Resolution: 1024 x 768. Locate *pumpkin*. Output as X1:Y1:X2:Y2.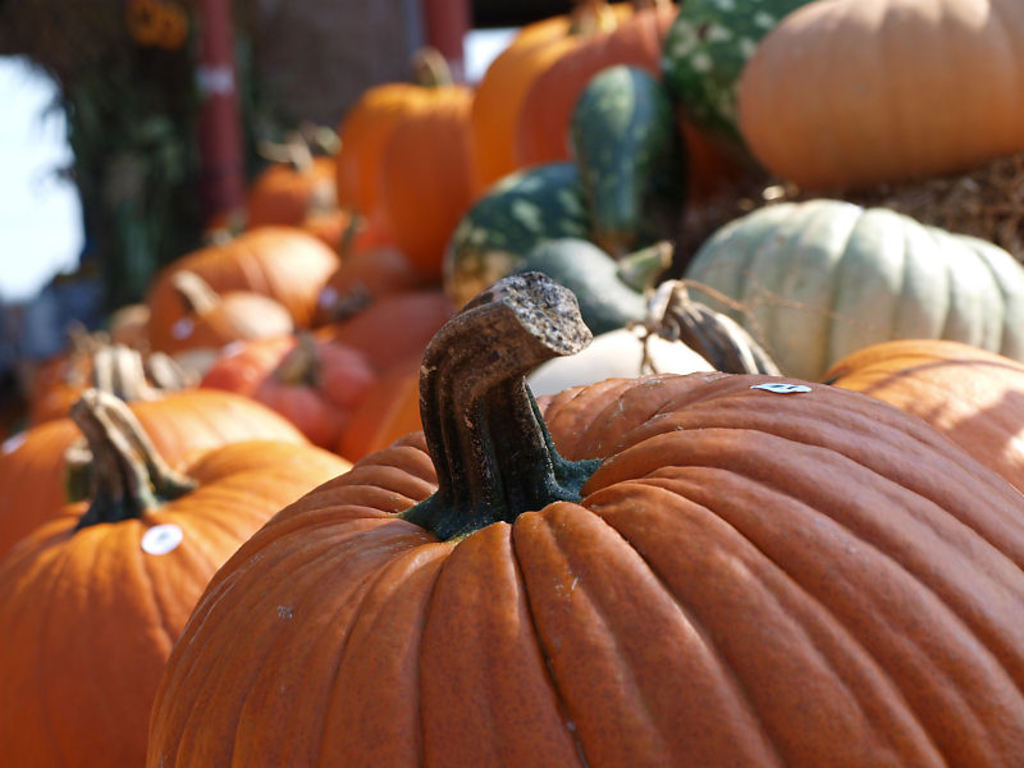
732:0:1023:204.
